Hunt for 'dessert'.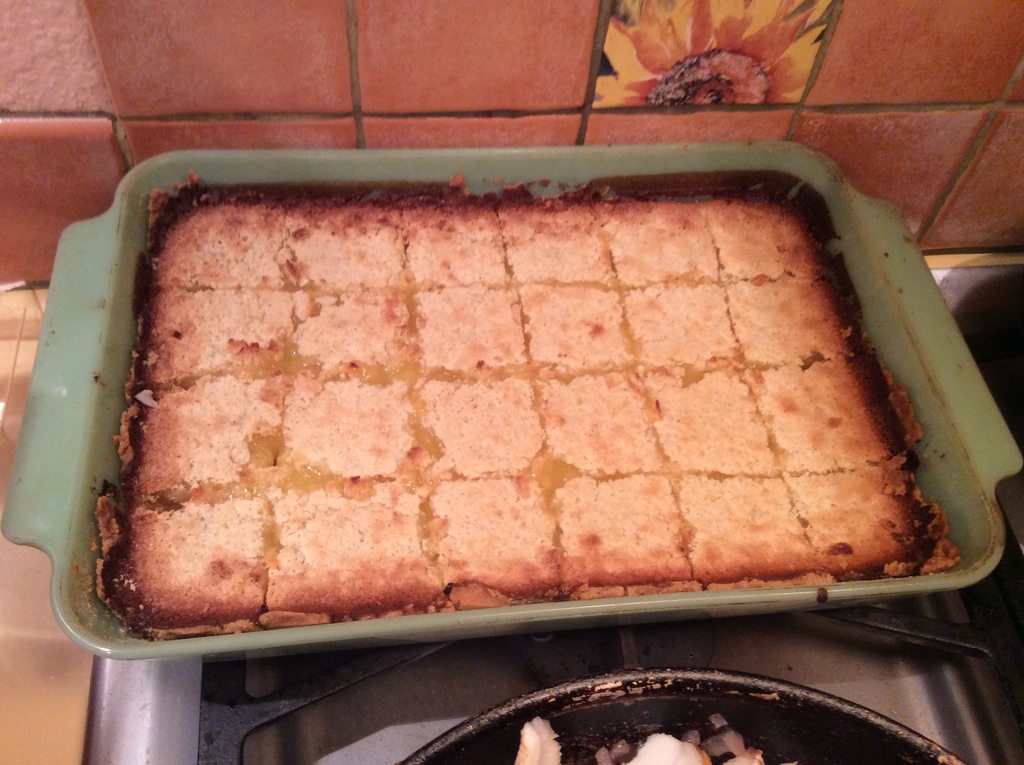
Hunted down at [left=140, top=378, right=276, bottom=495].
